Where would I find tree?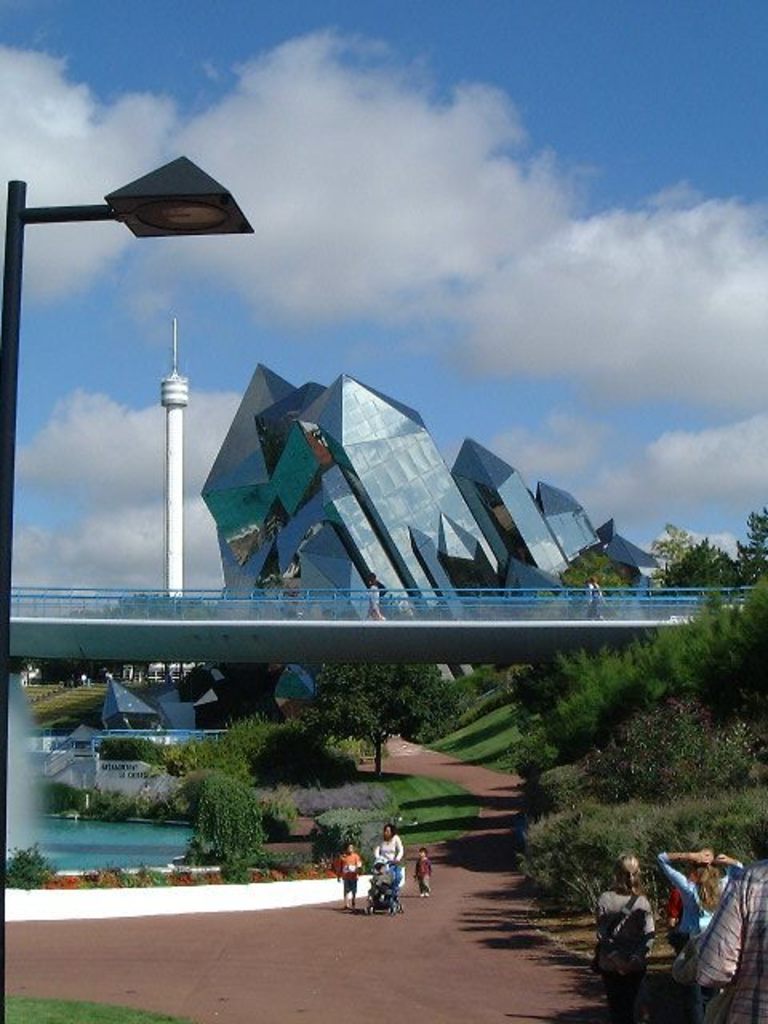
At 651 512 766 578.
